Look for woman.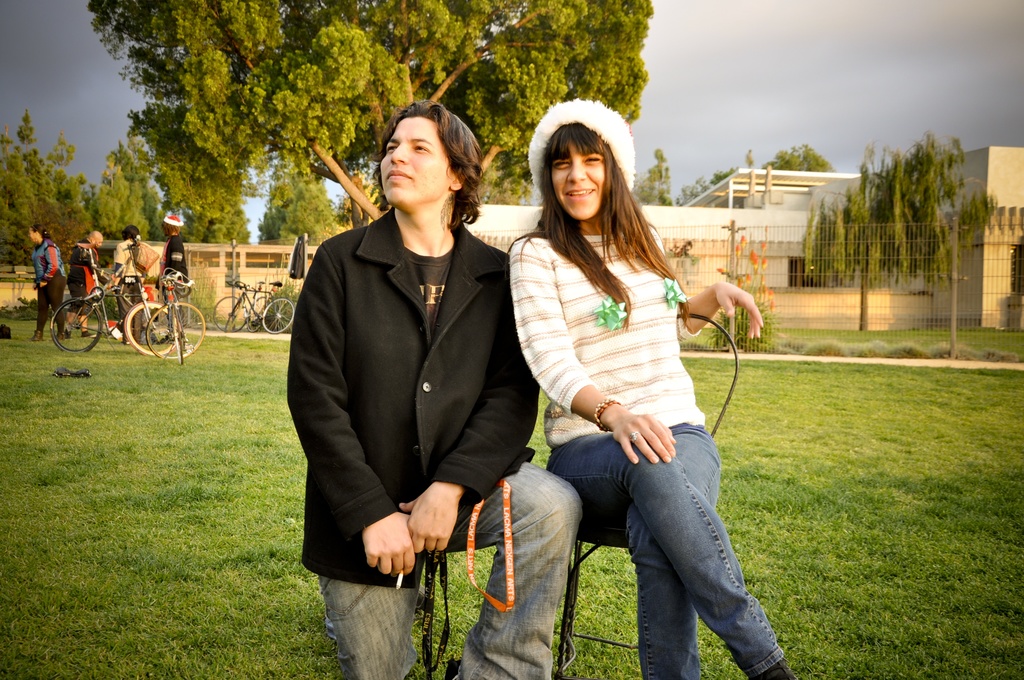
Found: 506/122/799/679.
